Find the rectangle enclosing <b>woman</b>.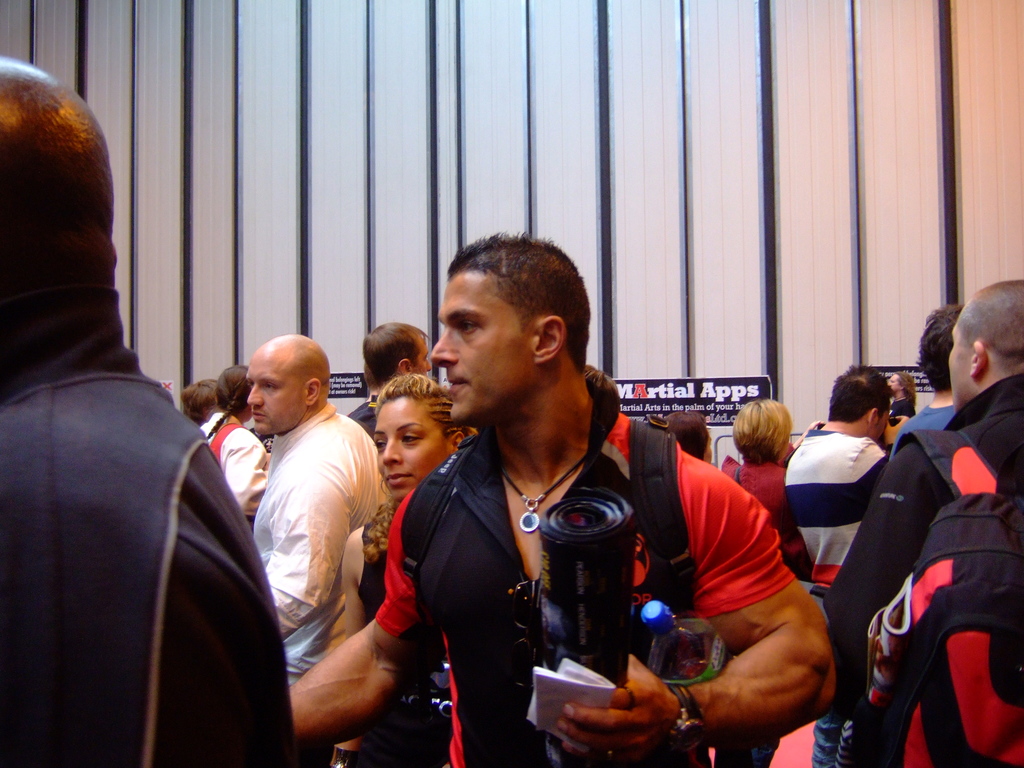
339:369:476:767.
